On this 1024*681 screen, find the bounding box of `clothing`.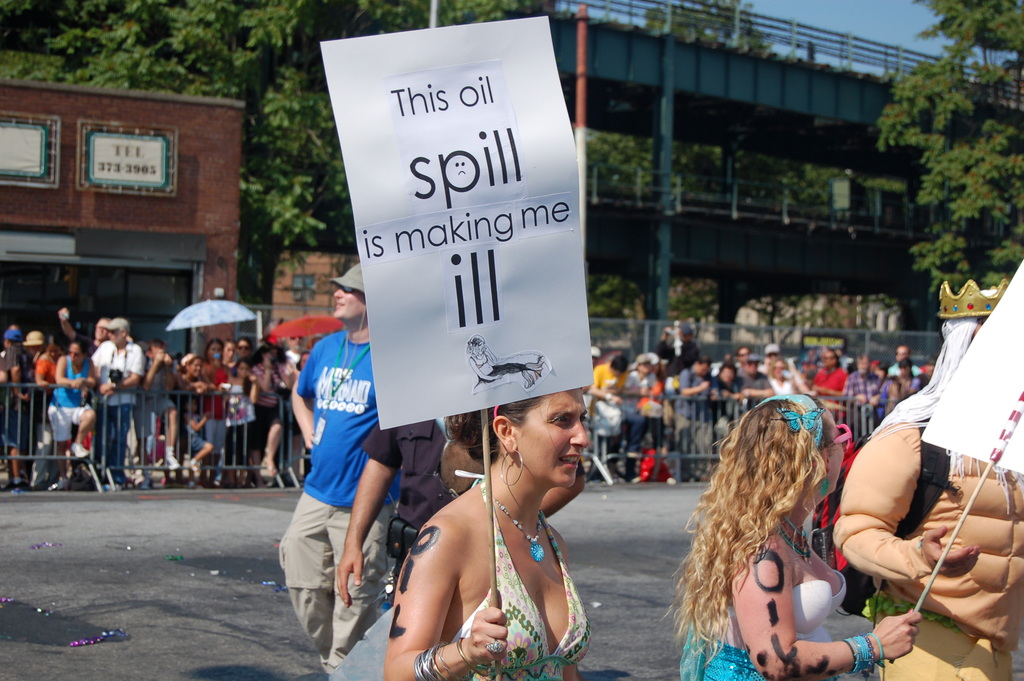
Bounding box: [621,367,659,457].
